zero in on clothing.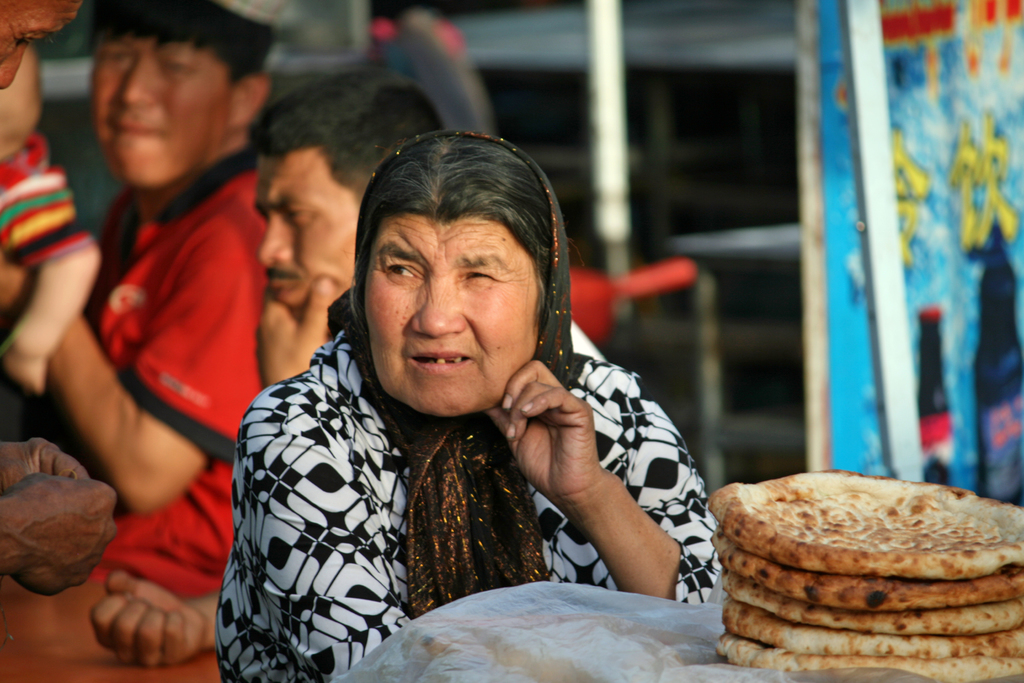
Zeroed in: (212, 276, 689, 662).
